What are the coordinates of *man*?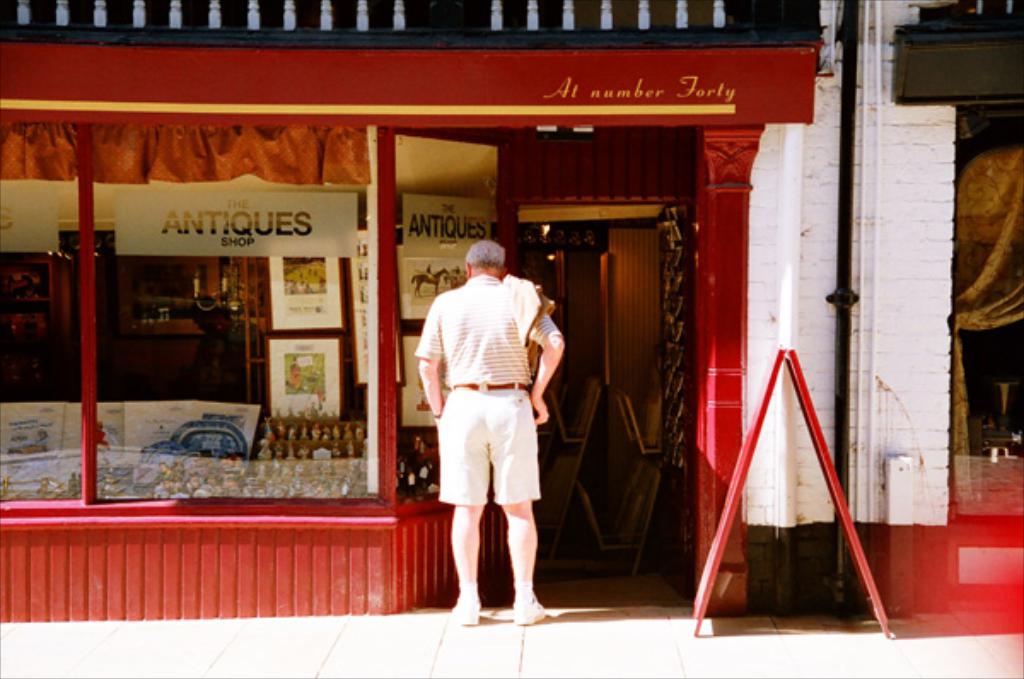
{"x1": 418, "y1": 225, "x2": 568, "y2": 624}.
